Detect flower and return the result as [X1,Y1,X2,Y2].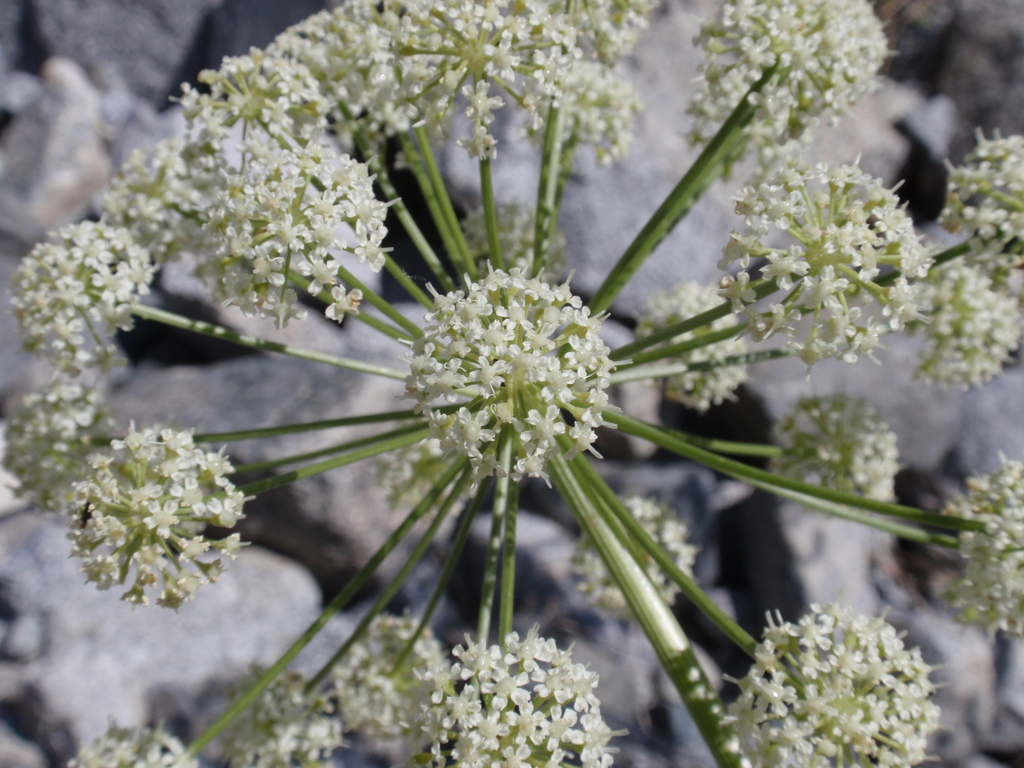
[207,145,387,331].
